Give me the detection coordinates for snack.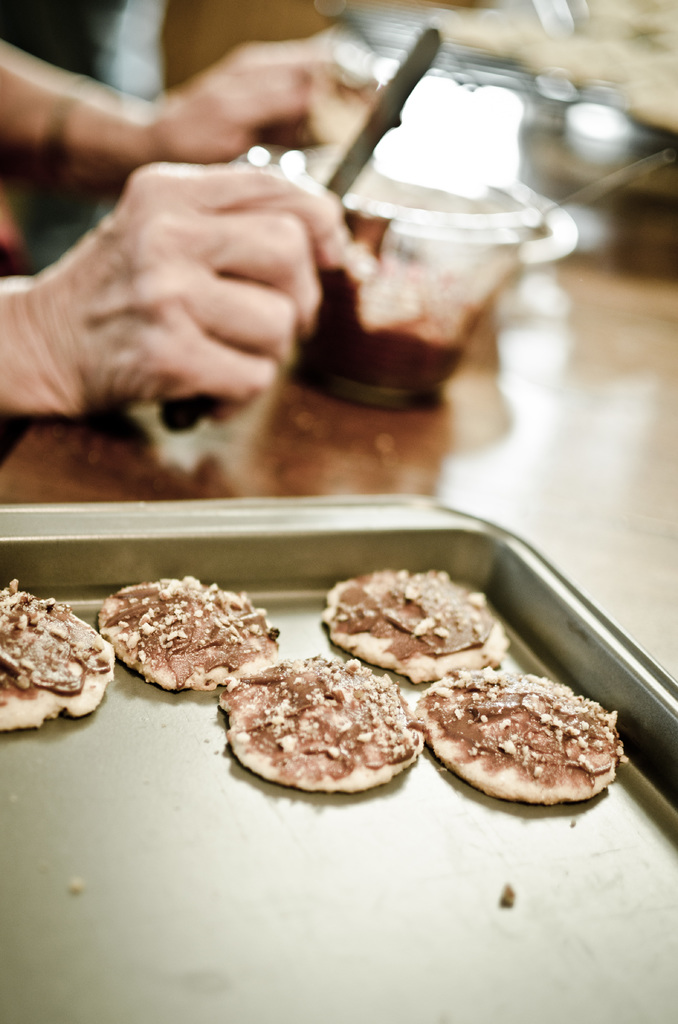
box=[405, 659, 638, 812].
